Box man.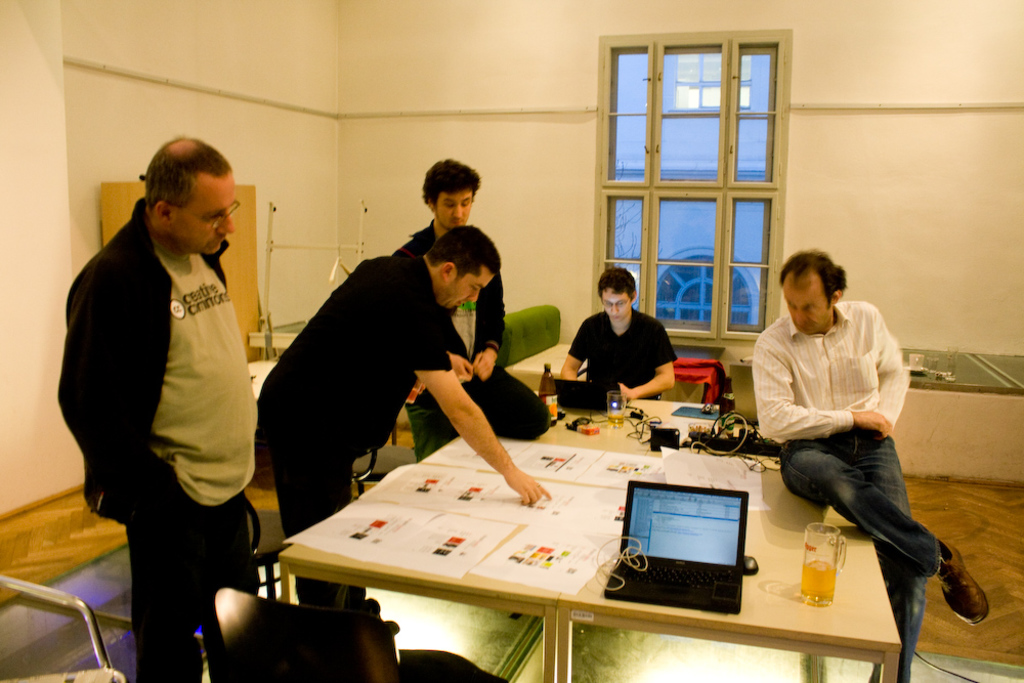
<bbox>251, 224, 546, 613</bbox>.
